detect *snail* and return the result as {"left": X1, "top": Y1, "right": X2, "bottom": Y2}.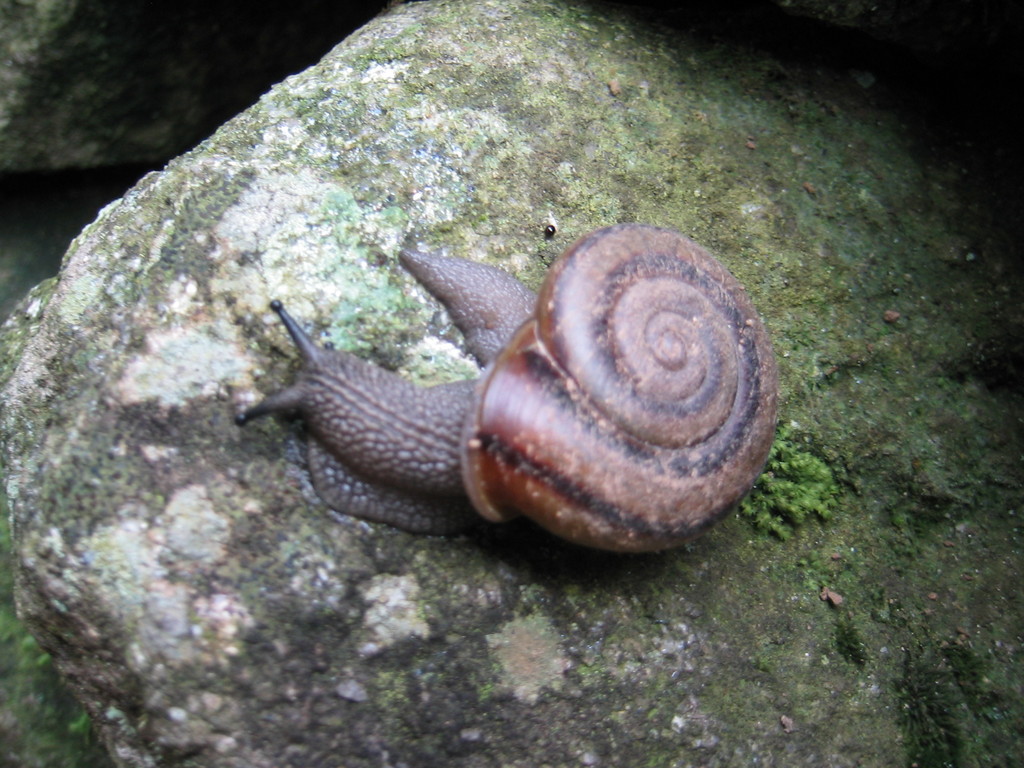
{"left": 223, "top": 218, "right": 783, "bottom": 572}.
